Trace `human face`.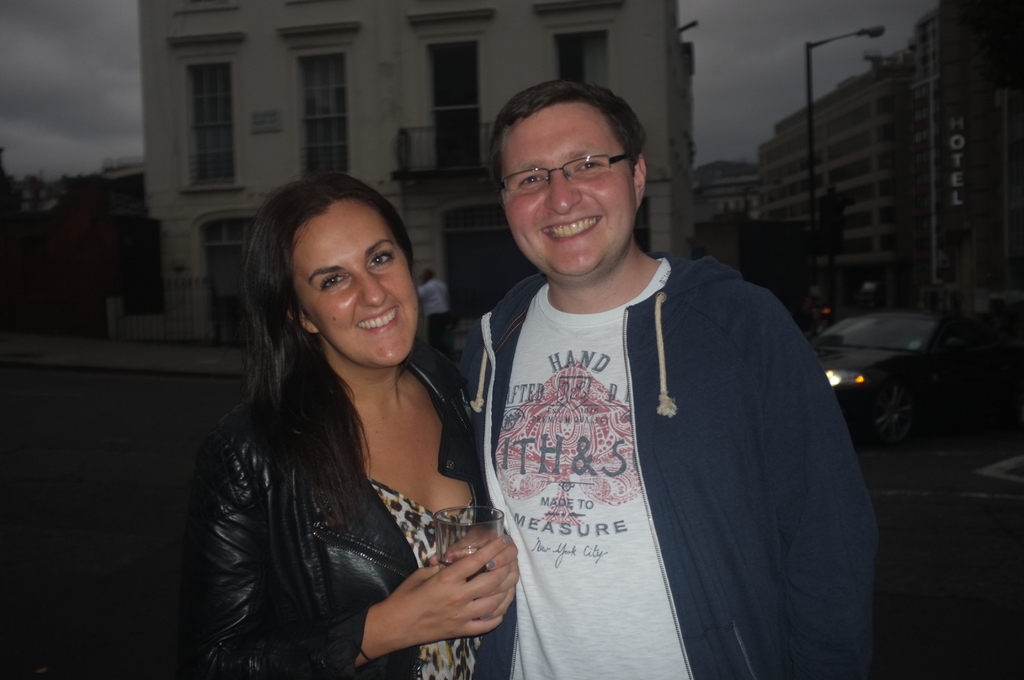
Traced to {"x1": 509, "y1": 98, "x2": 636, "y2": 287}.
